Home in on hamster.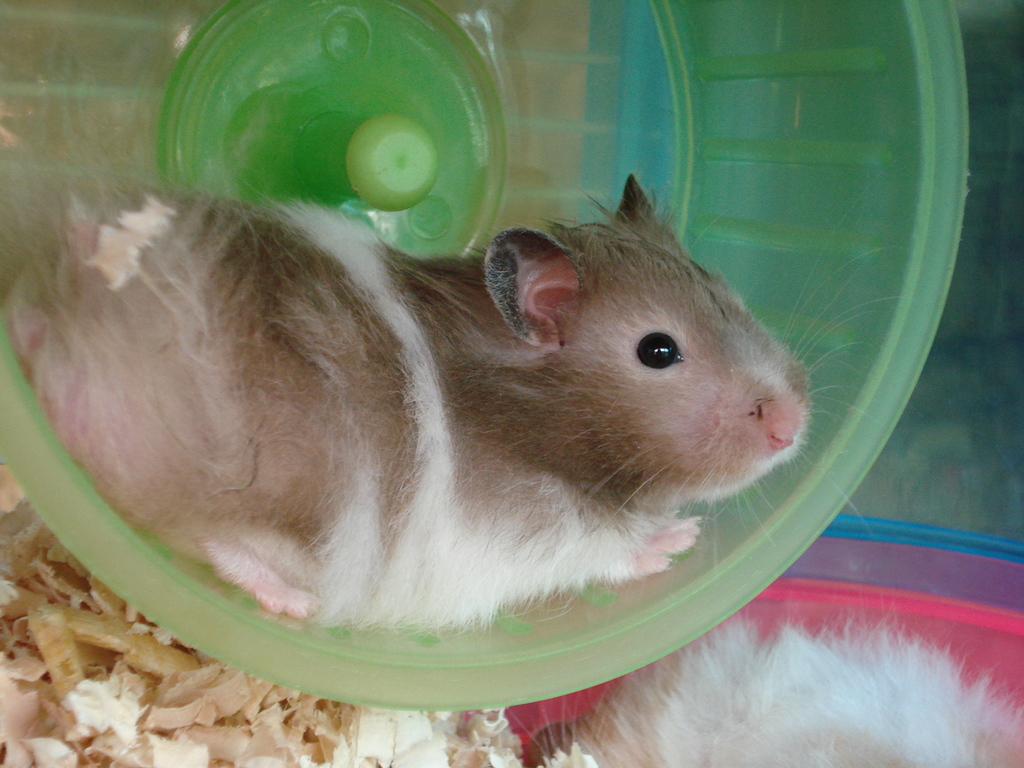
Homed in at (518, 611, 1023, 767).
